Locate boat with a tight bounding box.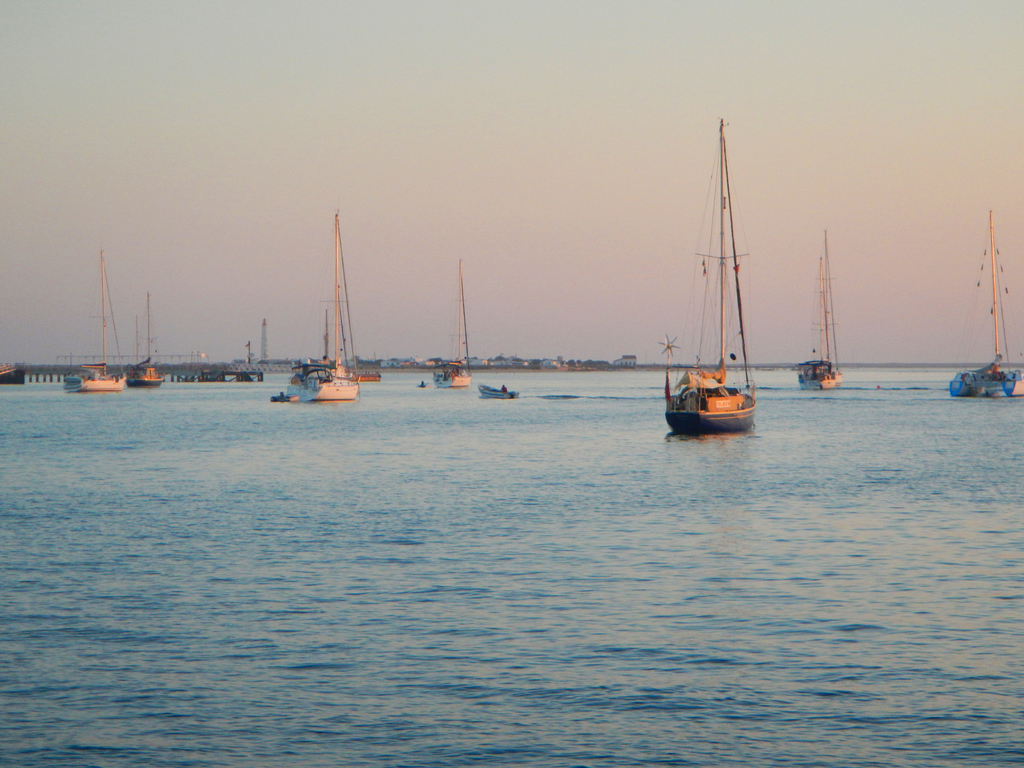
pyautogui.locateOnScreen(478, 388, 522, 405).
